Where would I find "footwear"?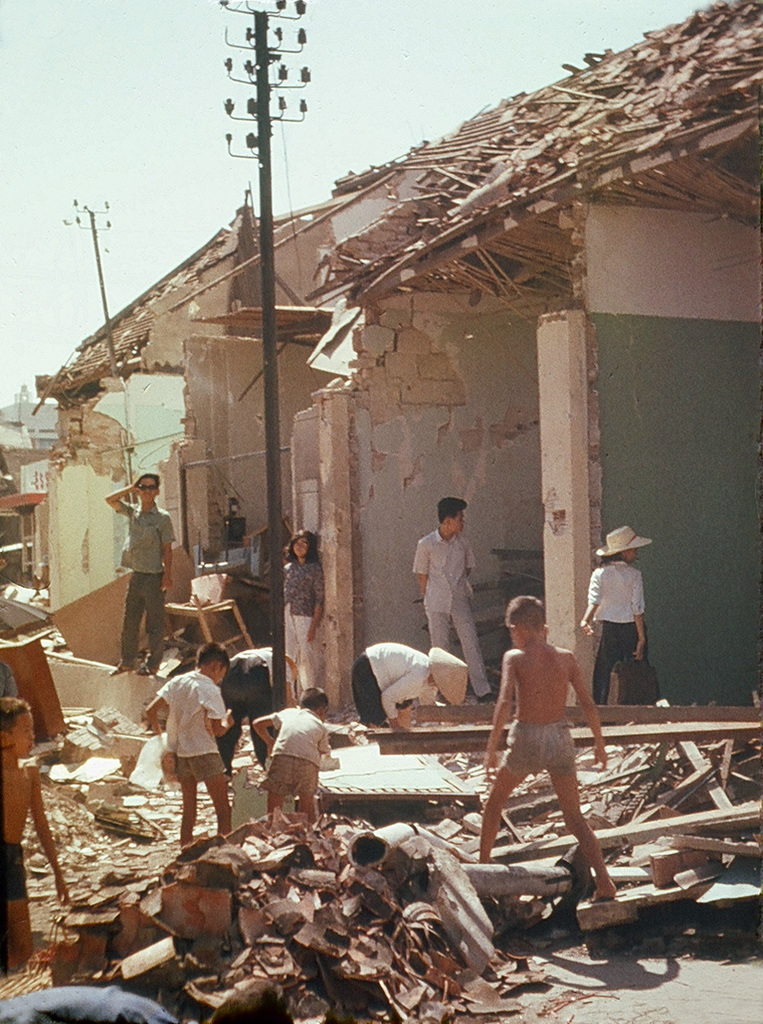
At {"x1": 135, "y1": 667, "x2": 161, "y2": 683}.
